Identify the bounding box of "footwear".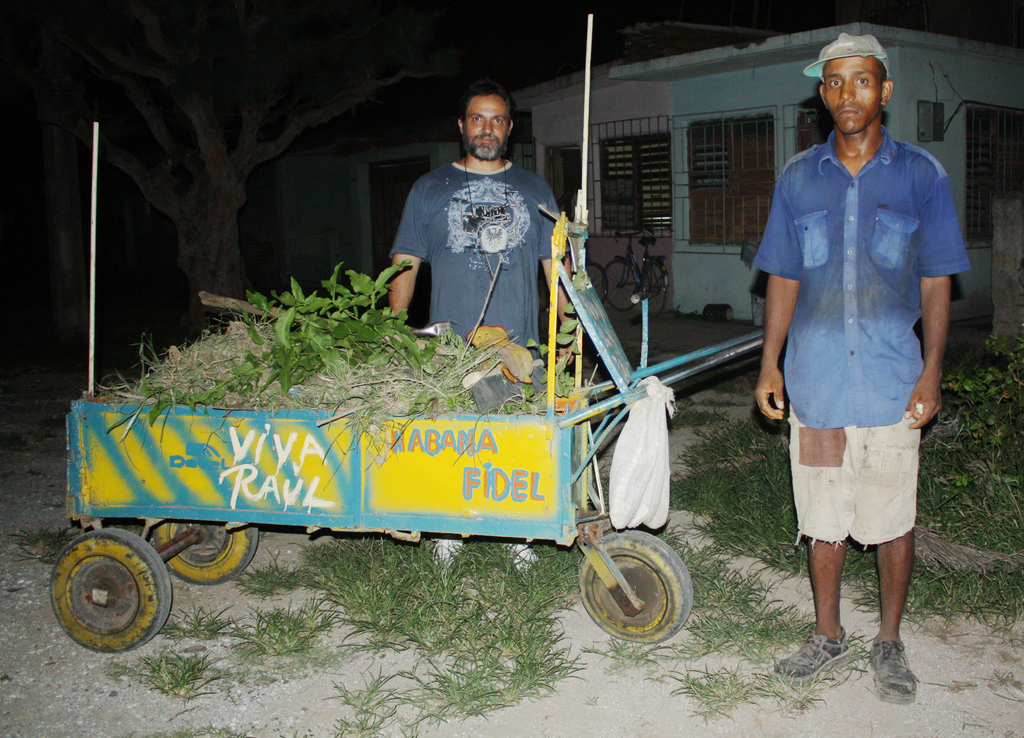
bbox=(500, 539, 543, 575).
